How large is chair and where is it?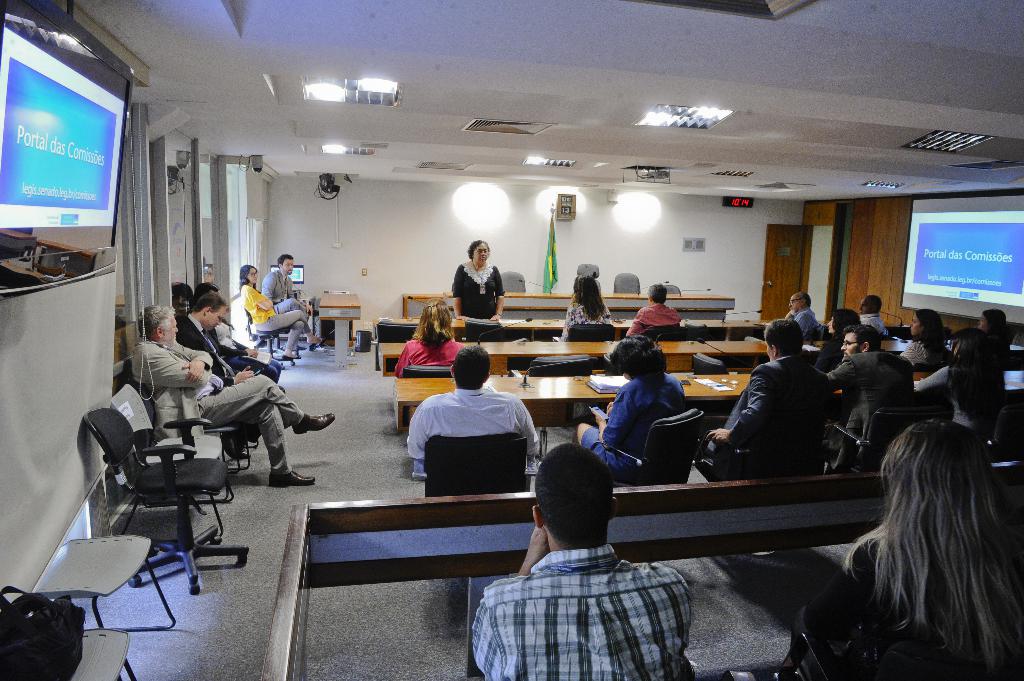
Bounding box: crop(240, 305, 298, 366).
